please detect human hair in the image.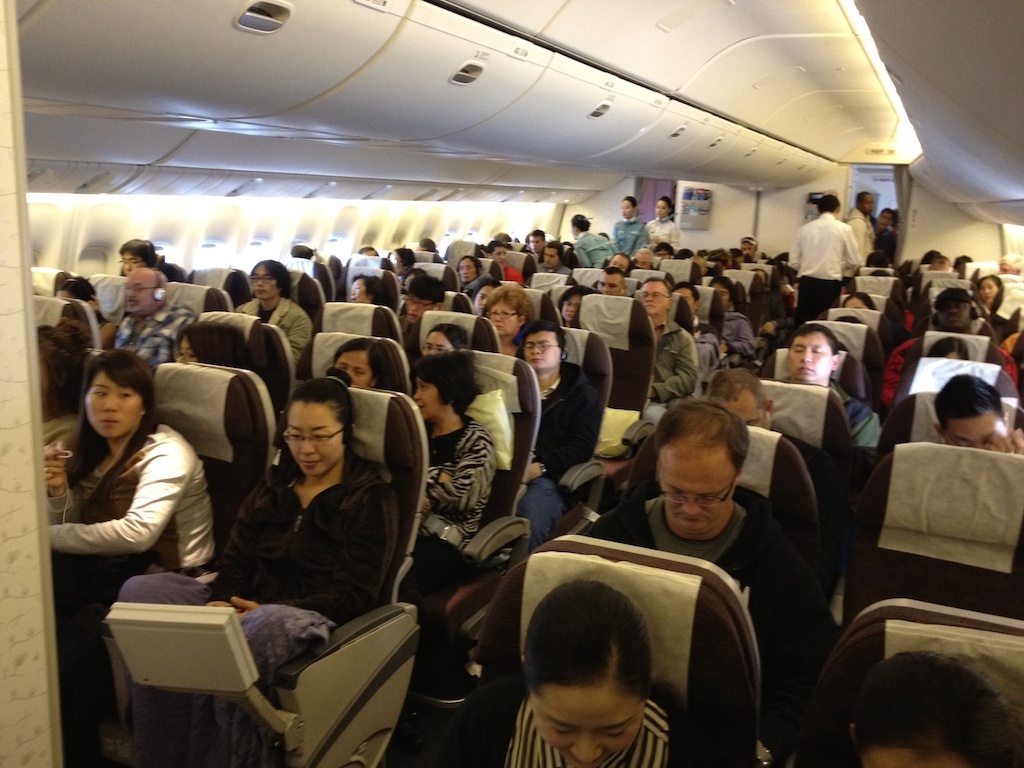
540/238/560/261.
